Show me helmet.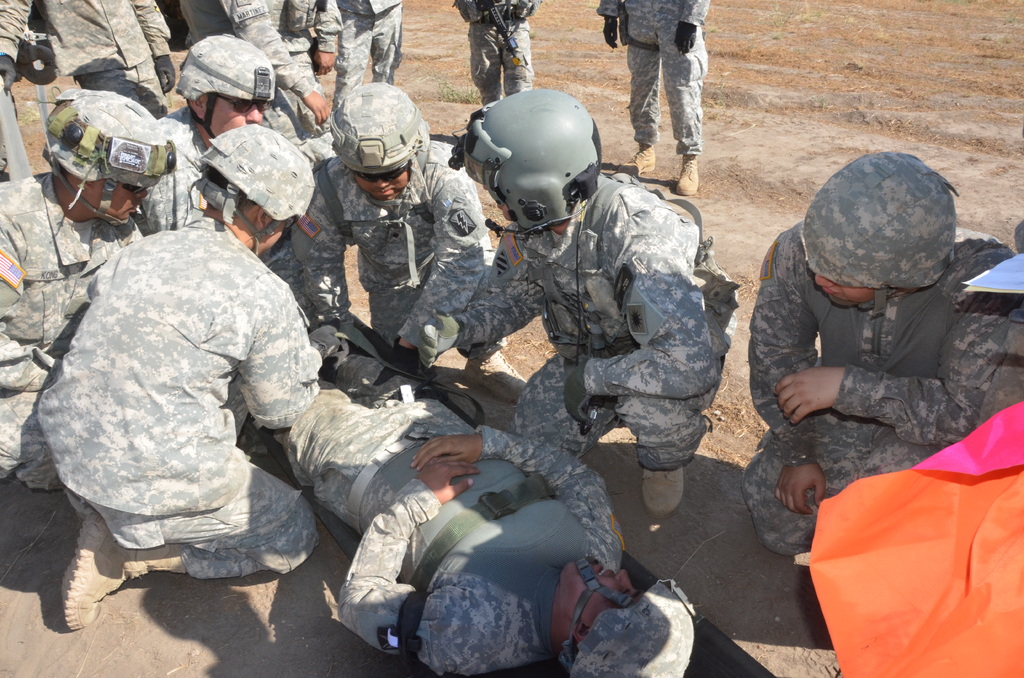
helmet is here: [left=461, top=92, right=595, bottom=232].
